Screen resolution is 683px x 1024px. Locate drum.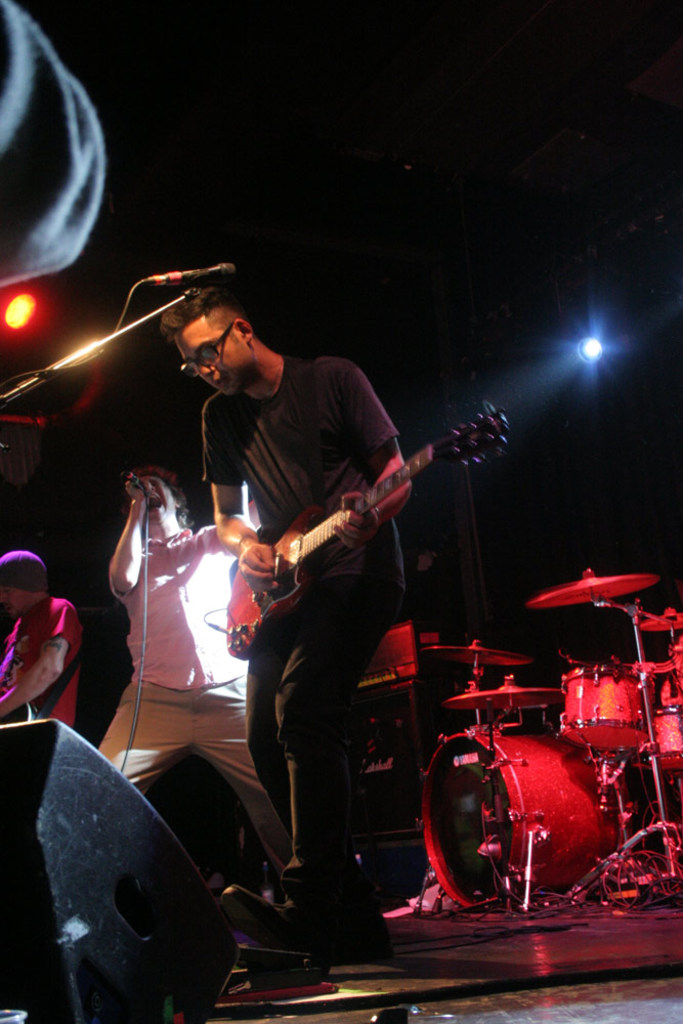
BBox(425, 725, 635, 909).
